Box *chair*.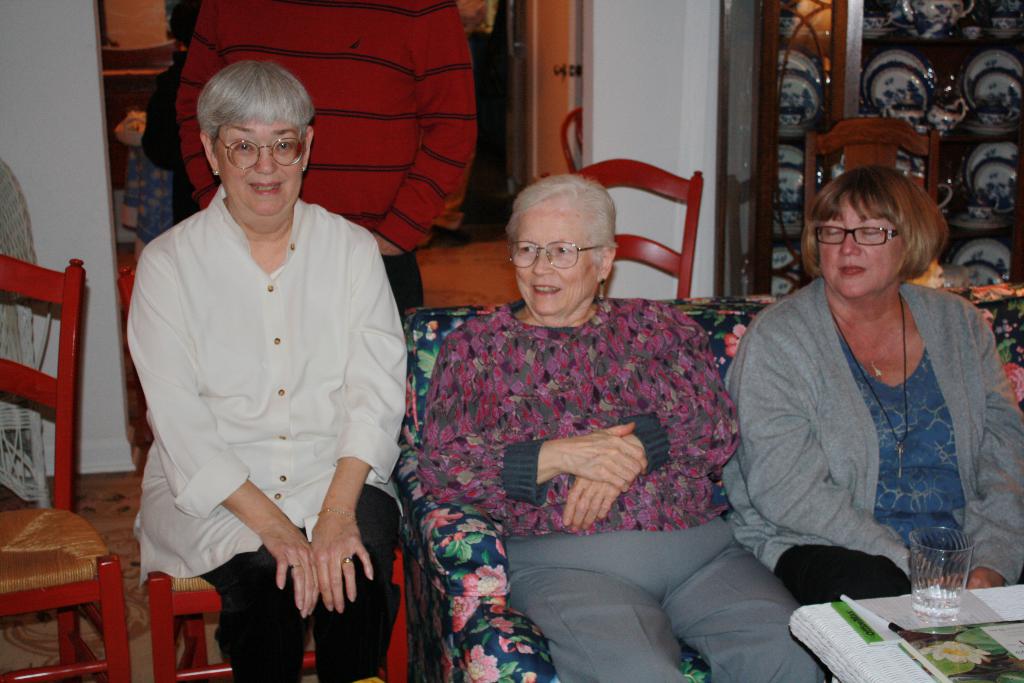
select_region(610, 152, 721, 325).
